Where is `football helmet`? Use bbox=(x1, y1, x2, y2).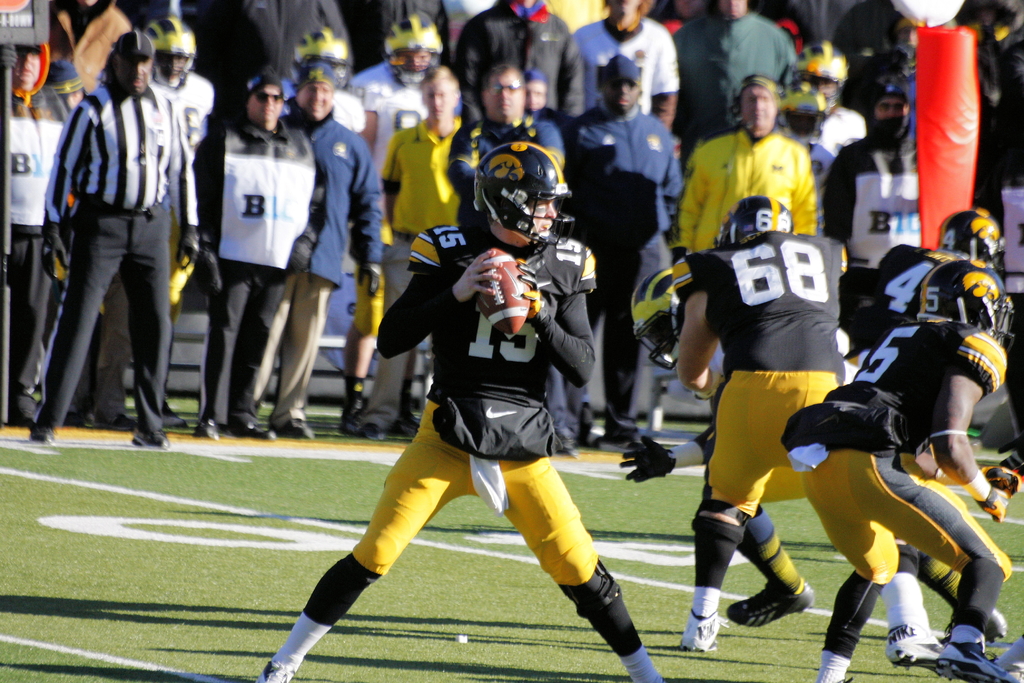
bbox=(463, 122, 578, 249).
